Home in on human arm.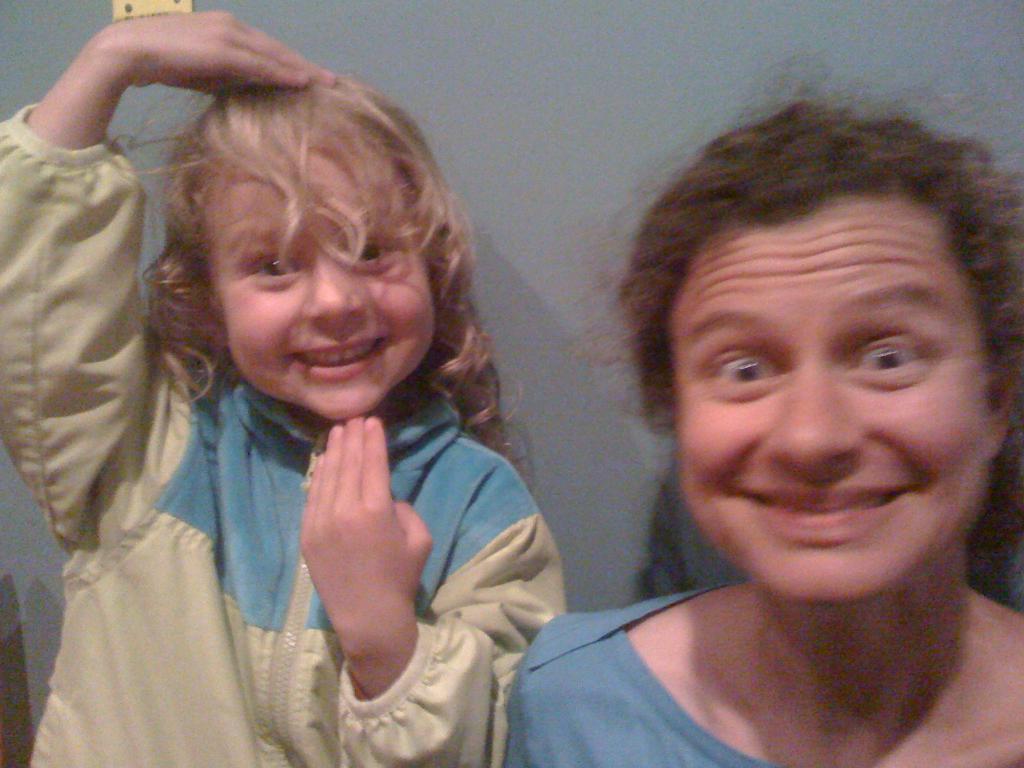
Homed in at bbox=(0, 9, 339, 552).
